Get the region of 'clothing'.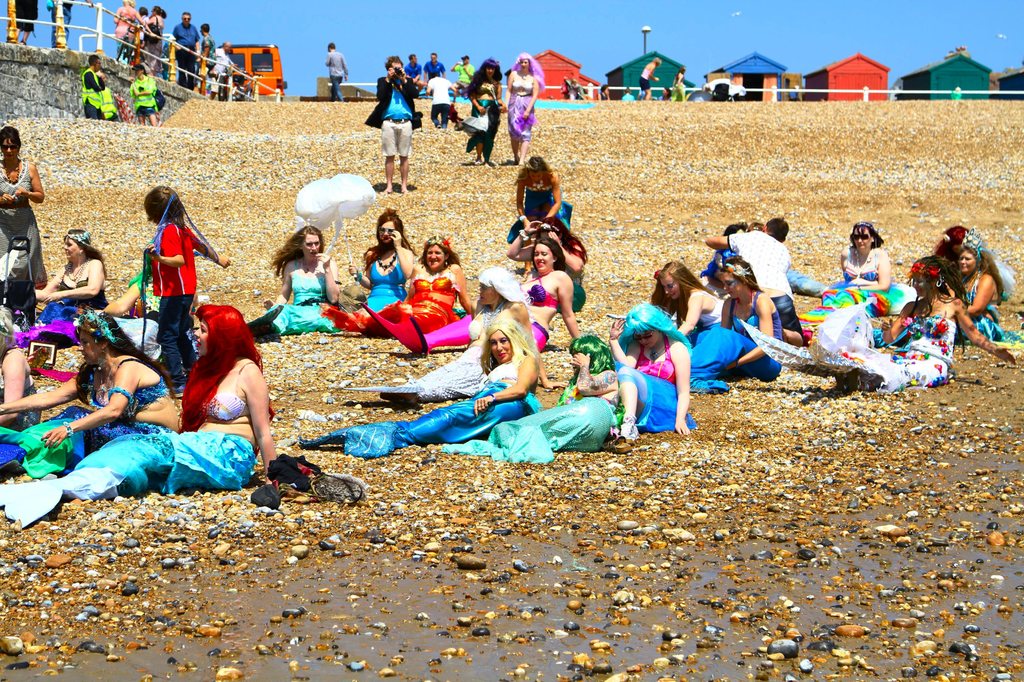
[26,280,104,326].
